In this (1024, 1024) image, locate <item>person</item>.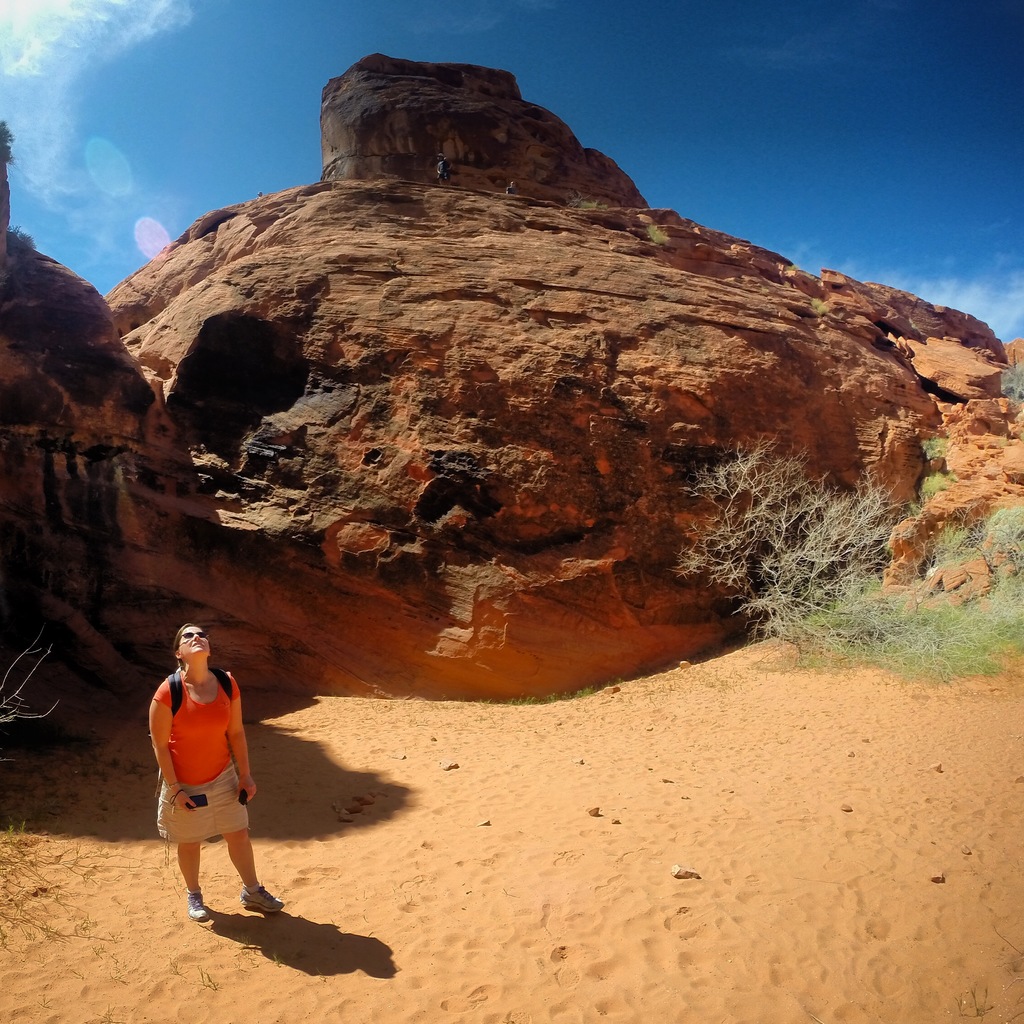
Bounding box: (left=148, top=615, right=262, bottom=934).
